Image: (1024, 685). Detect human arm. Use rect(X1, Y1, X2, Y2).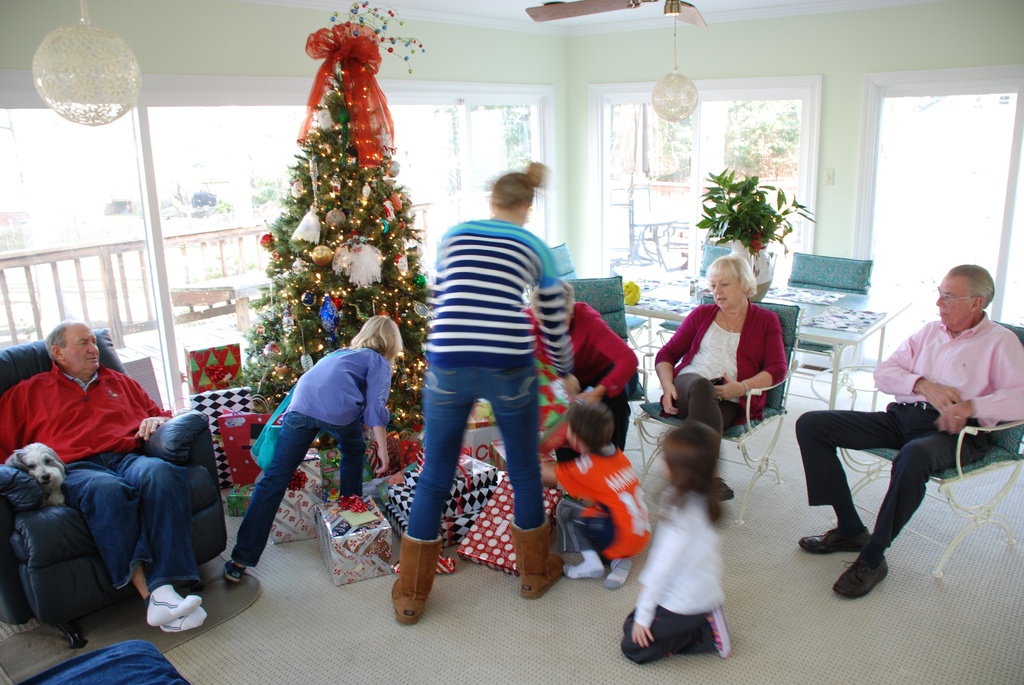
rect(653, 302, 710, 421).
